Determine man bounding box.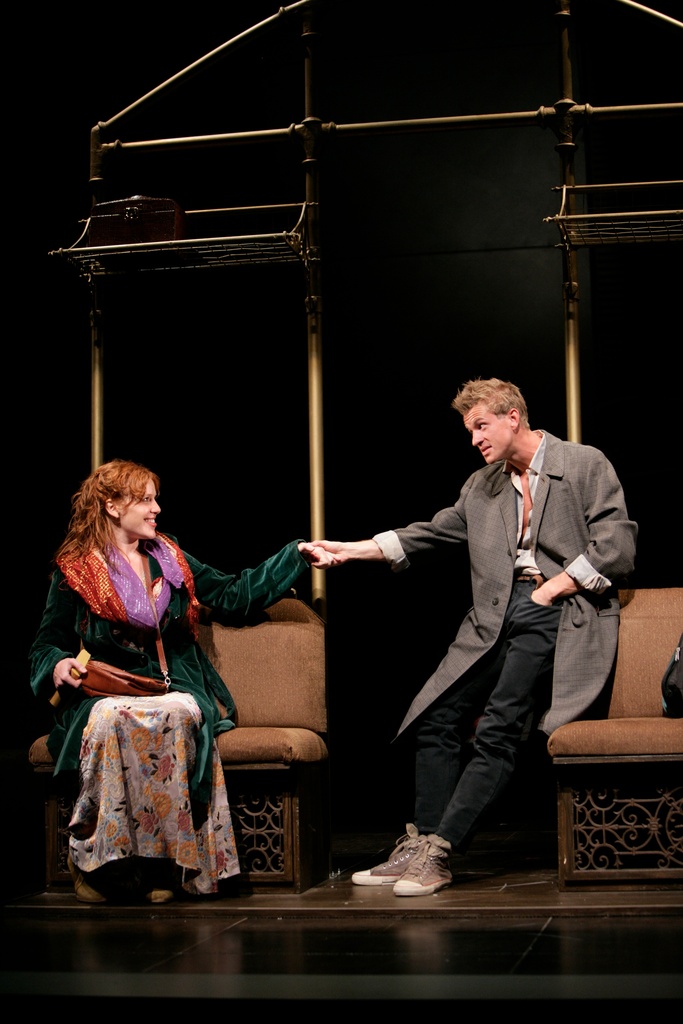
Determined: BBox(344, 362, 619, 886).
